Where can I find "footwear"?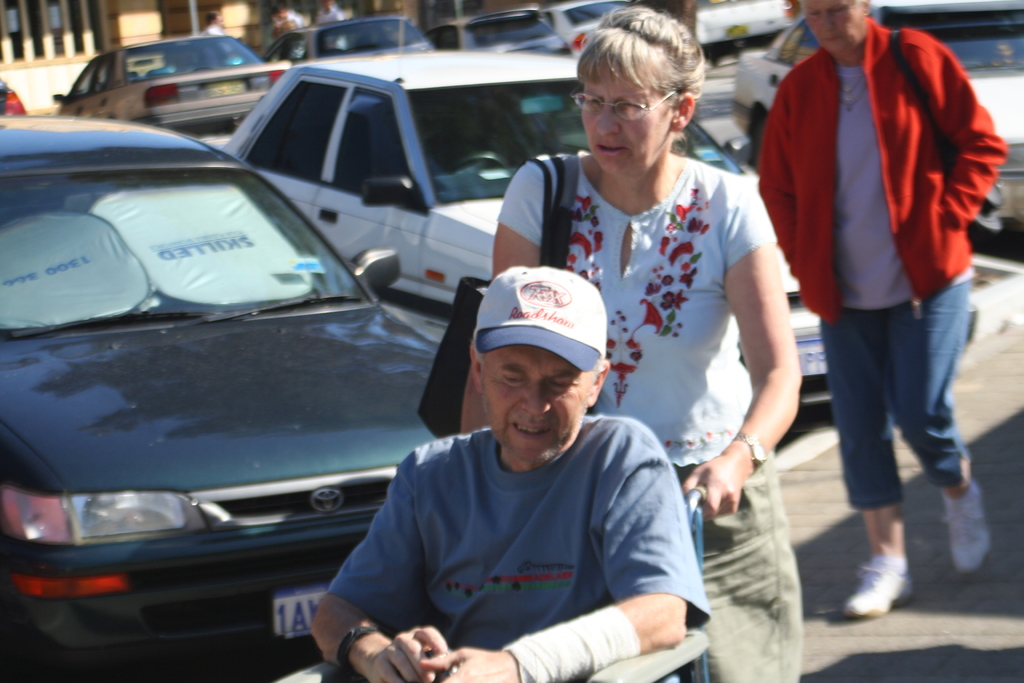
You can find it at x1=953, y1=482, x2=991, y2=576.
